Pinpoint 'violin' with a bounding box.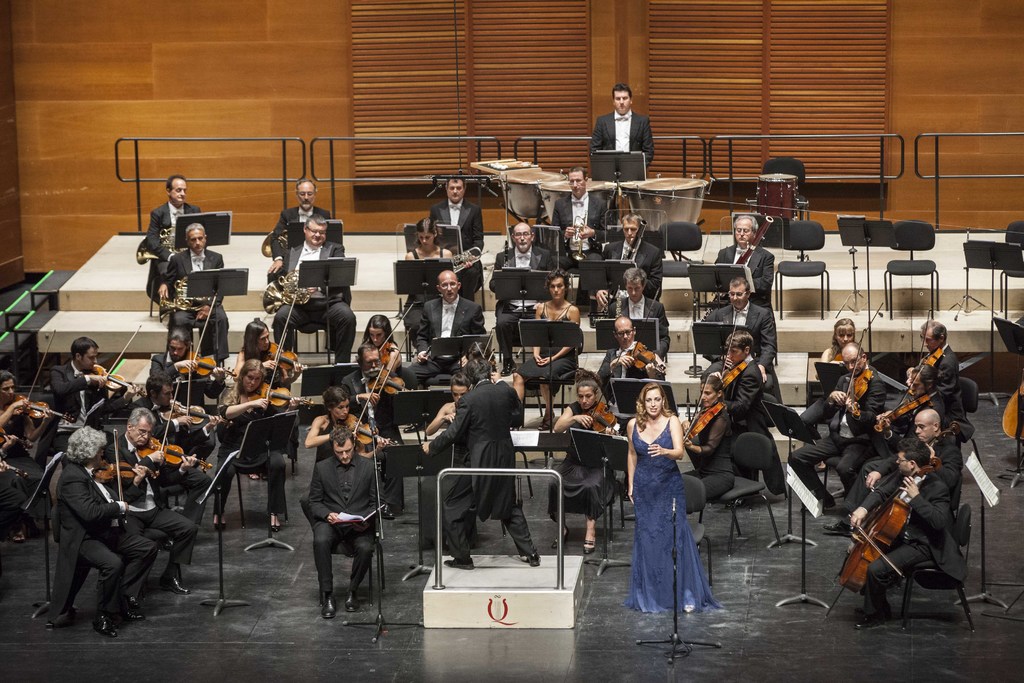
<box>676,373,726,444</box>.
